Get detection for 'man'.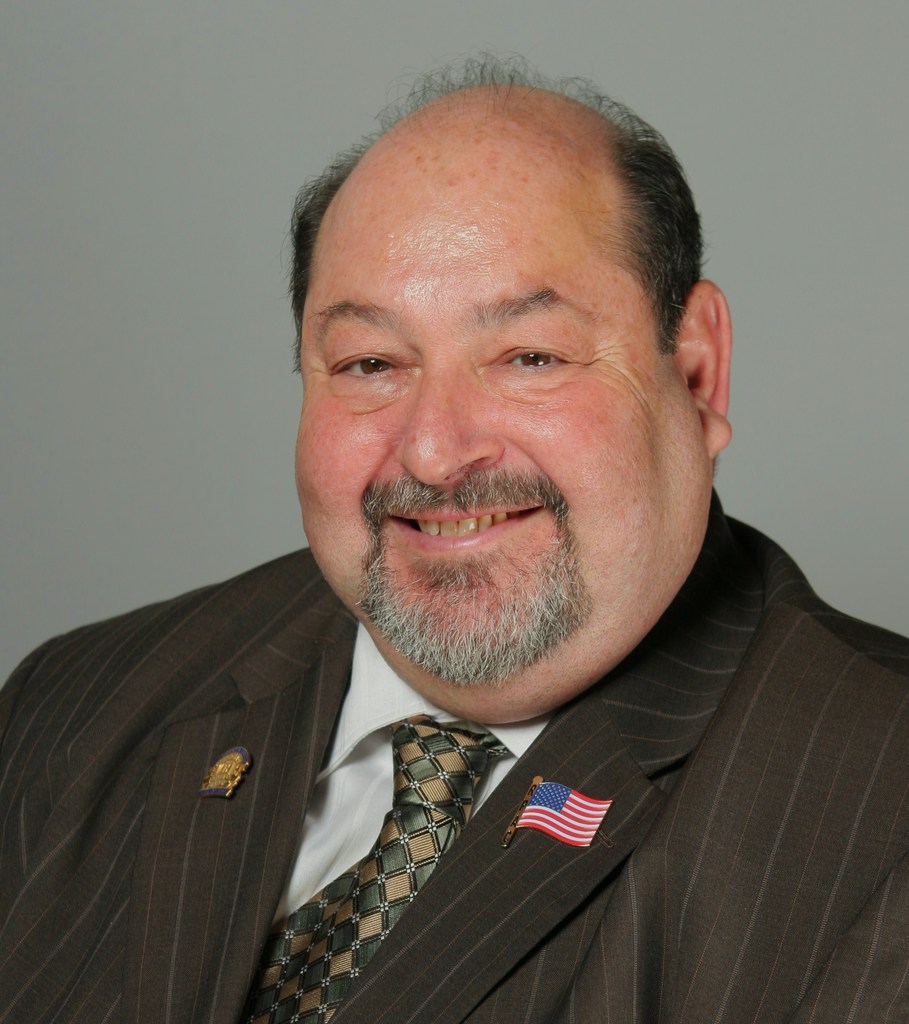
Detection: 17/83/908/1007.
